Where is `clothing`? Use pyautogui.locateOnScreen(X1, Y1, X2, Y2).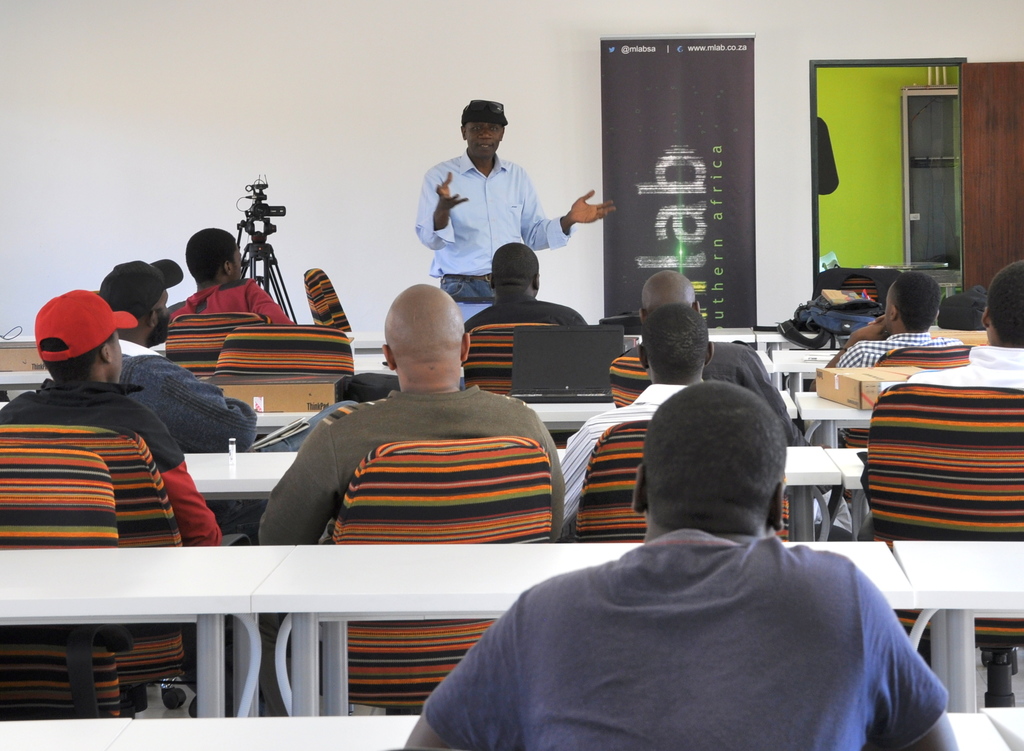
pyautogui.locateOnScreen(617, 340, 815, 449).
